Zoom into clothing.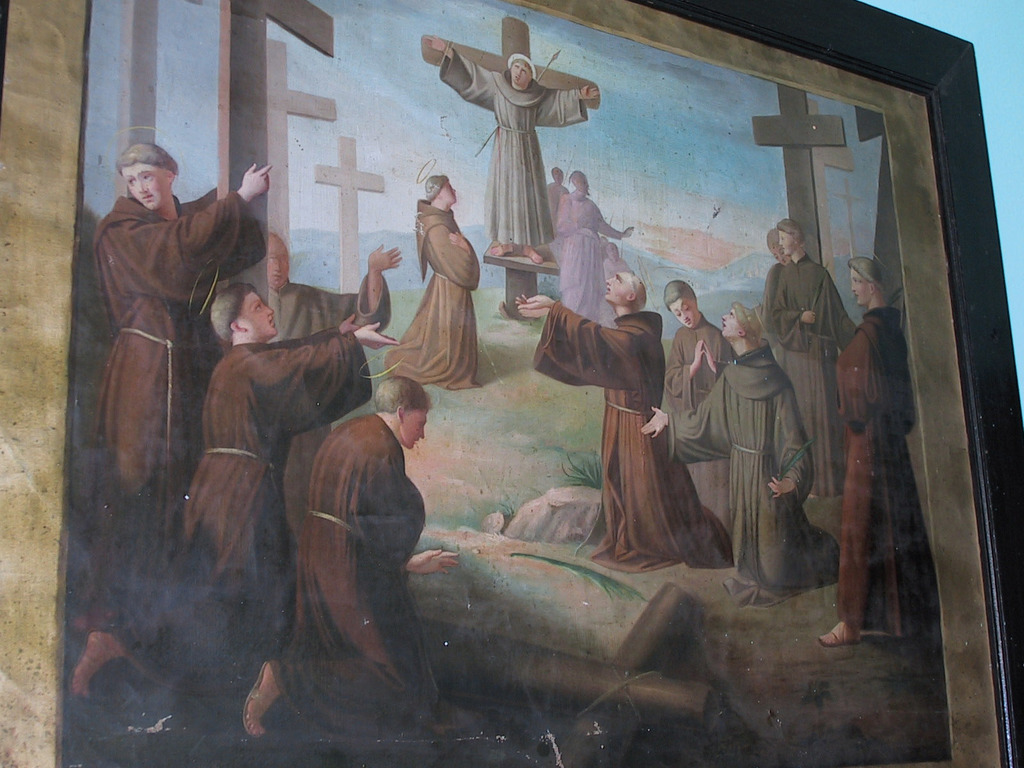
Zoom target: 551 186 617 327.
